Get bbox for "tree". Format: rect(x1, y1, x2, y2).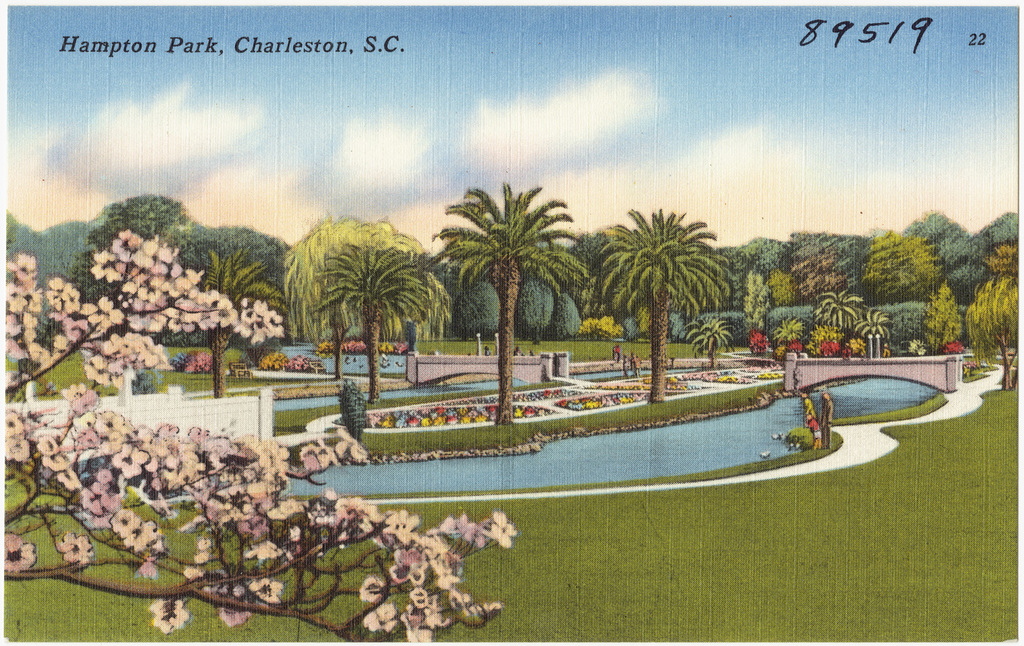
rect(687, 313, 731, 369).
